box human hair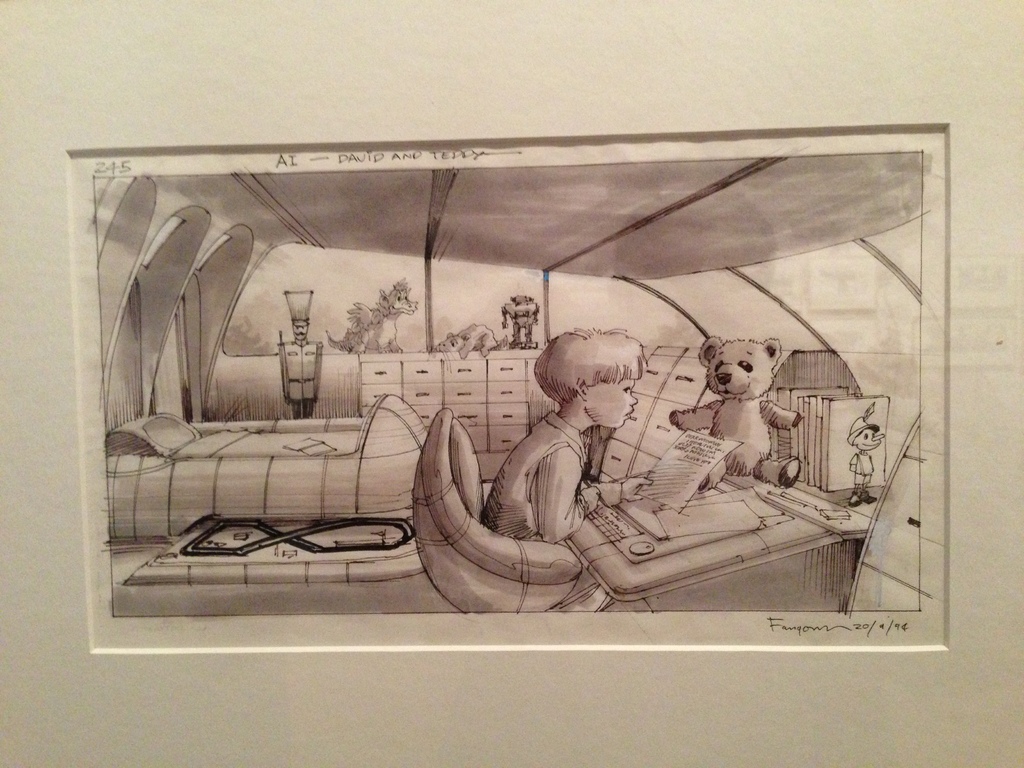
pyautogui.locateOnScreen(533, 326, 650, 403)
